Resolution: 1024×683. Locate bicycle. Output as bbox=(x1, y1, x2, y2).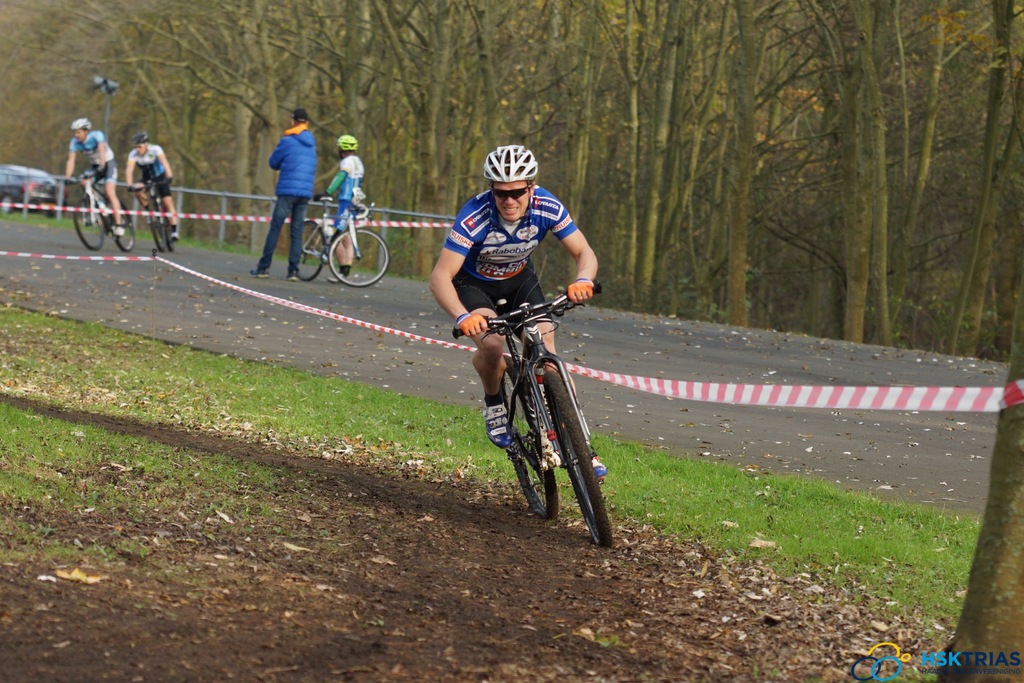
bbox=(464, 277, 614, 541).
